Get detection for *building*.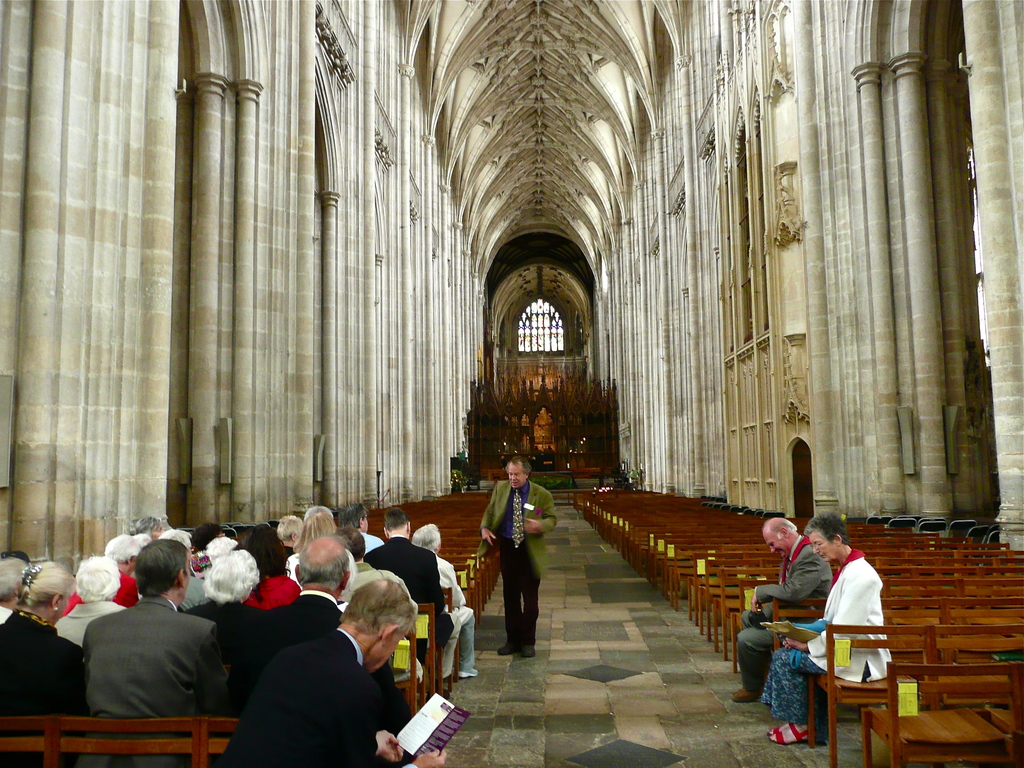
Detection: 0:0:1023:767.
